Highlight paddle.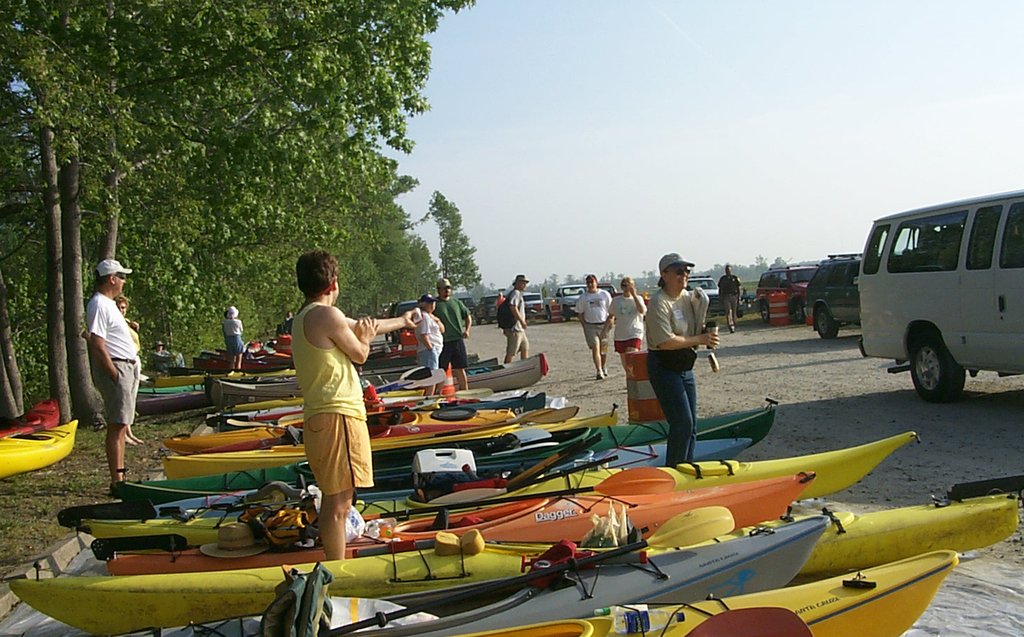
Highlighted region: detection(519, 440, 596, 485).
